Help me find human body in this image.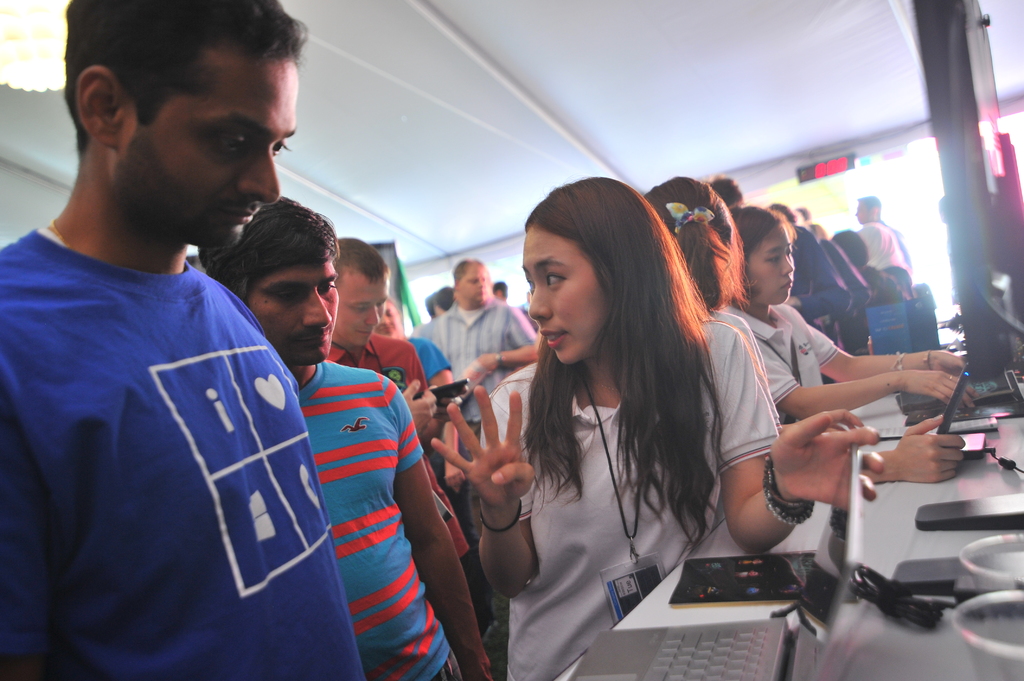
Found it: BBox(724, 298, 976, 413).
